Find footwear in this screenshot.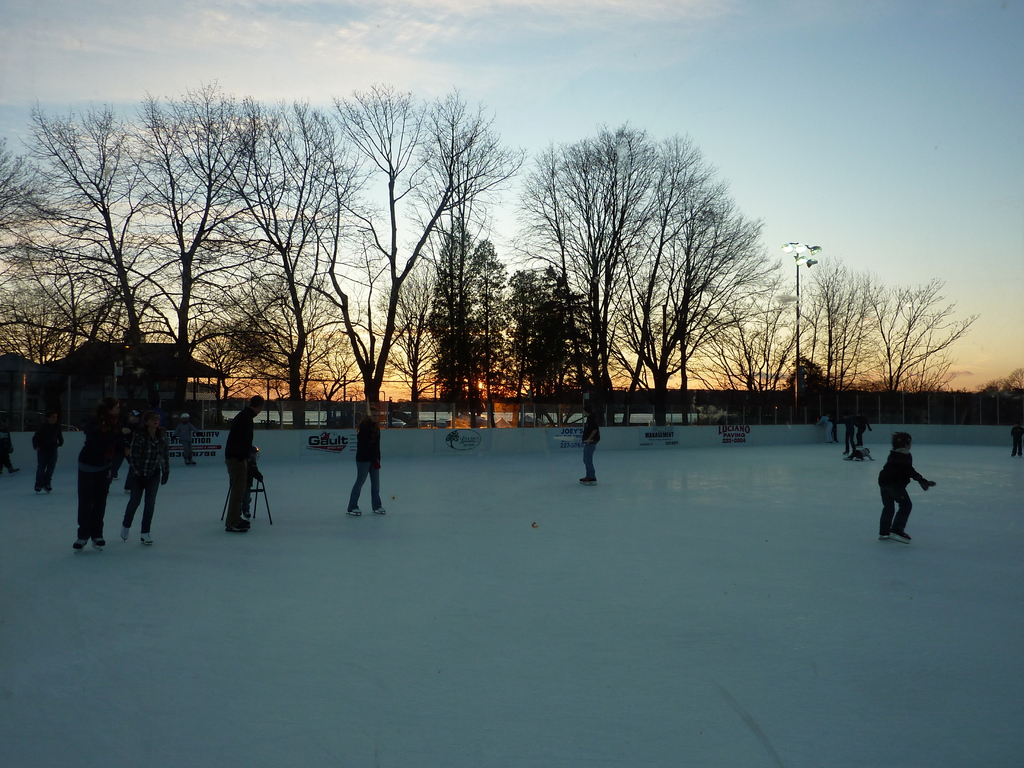
The bounding box for footwear is x1=229 y1=516 x2=248 y2=531.
